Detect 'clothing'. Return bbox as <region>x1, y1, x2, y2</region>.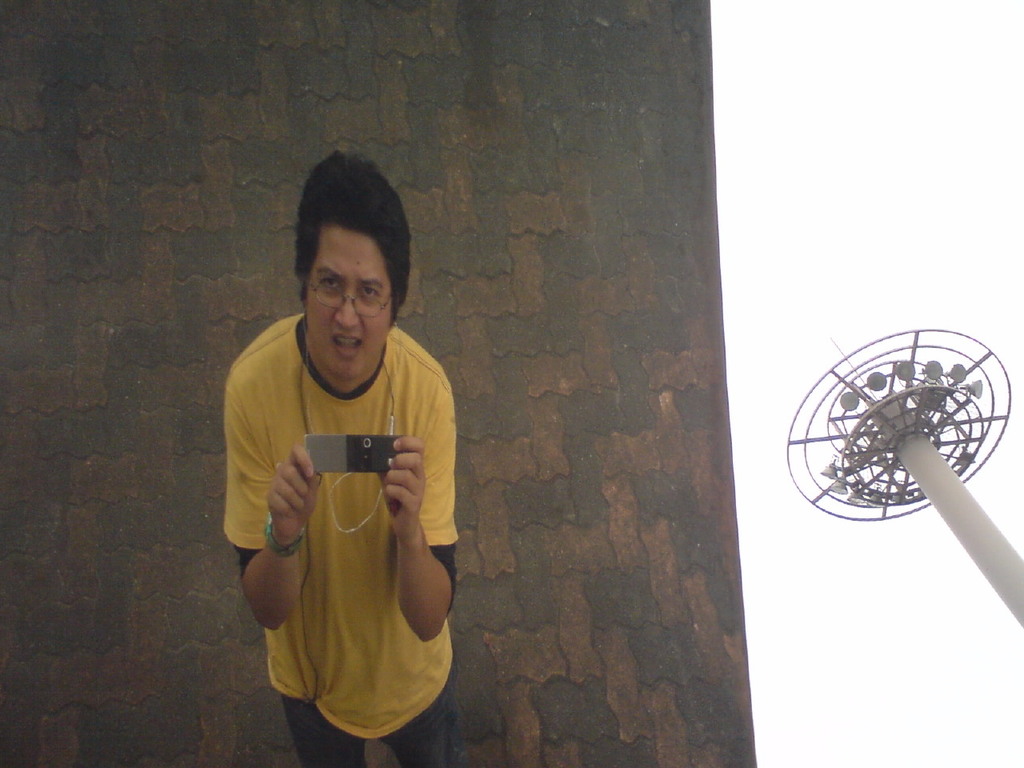
<region>215, 306, 467, 767</region>.
